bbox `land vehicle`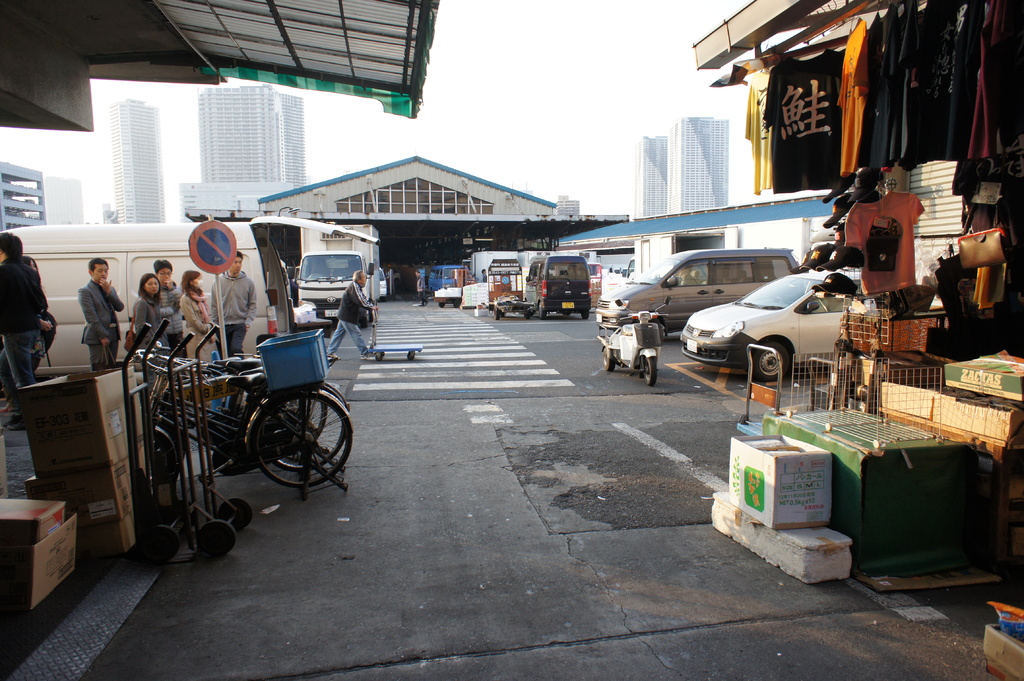
bbox=(142, 350, 355, 500)
